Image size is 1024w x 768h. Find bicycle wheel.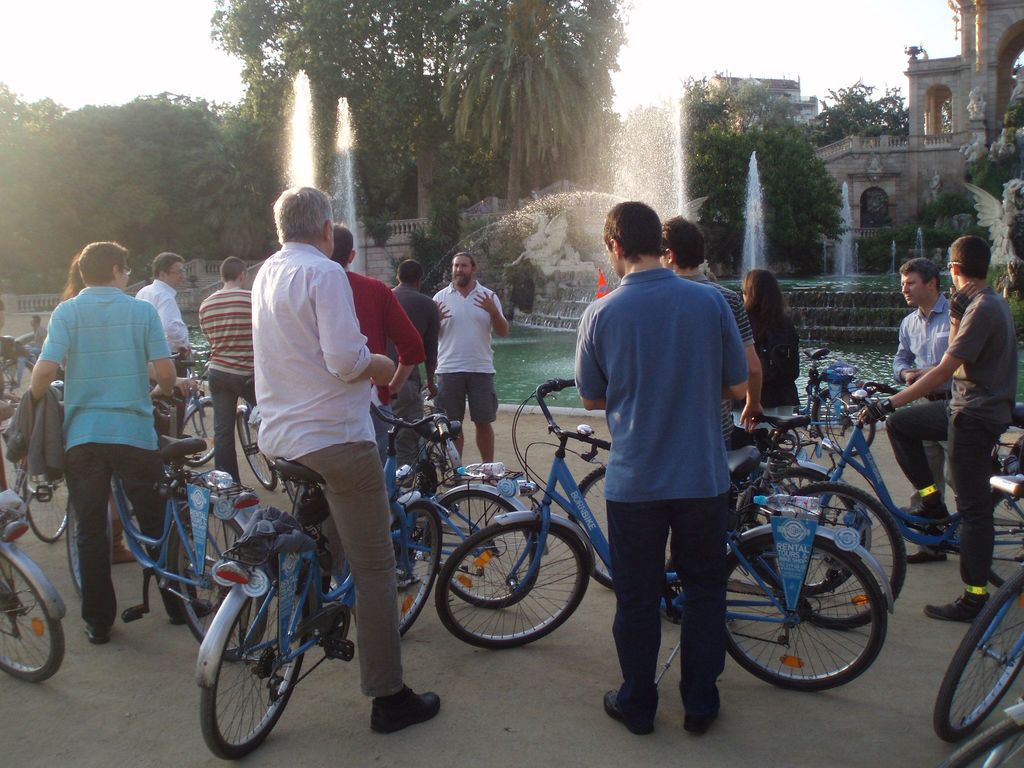
left=356, top=504, right=448, bottom=646.
